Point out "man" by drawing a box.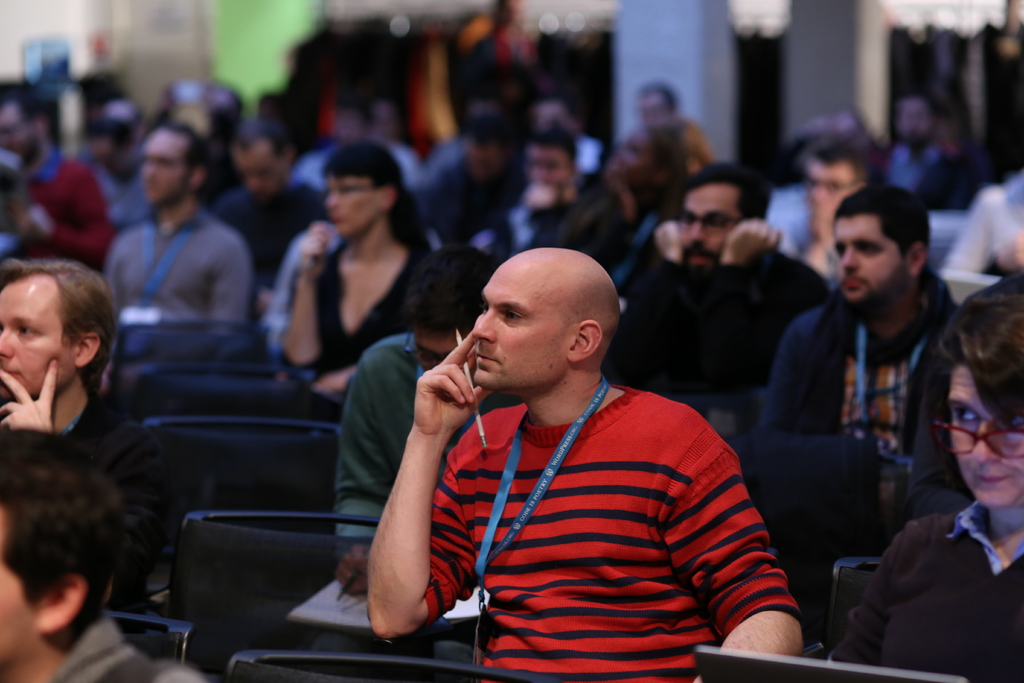
471/123/626/273.
